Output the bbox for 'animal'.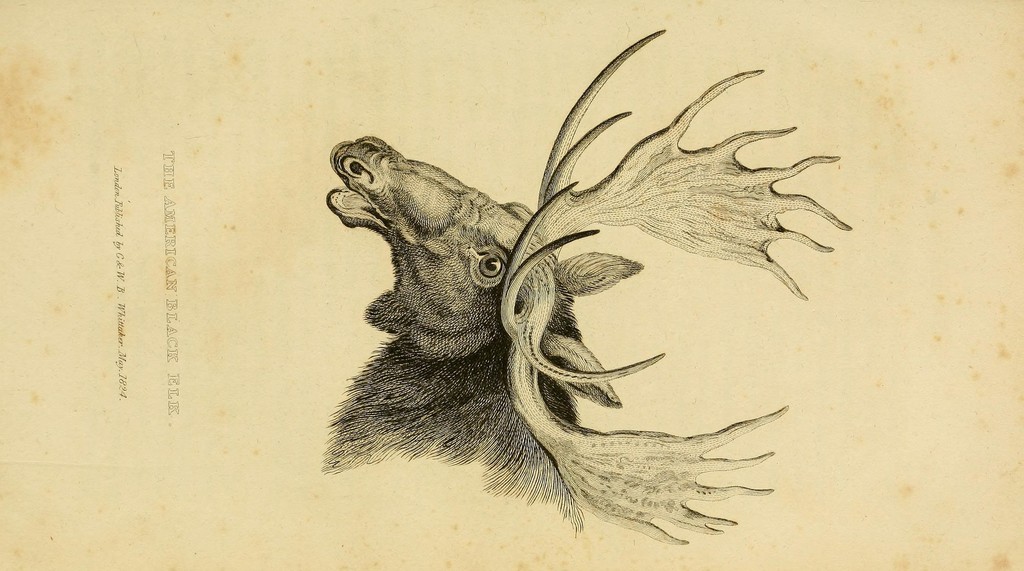
[321, 26, 851, 548].
